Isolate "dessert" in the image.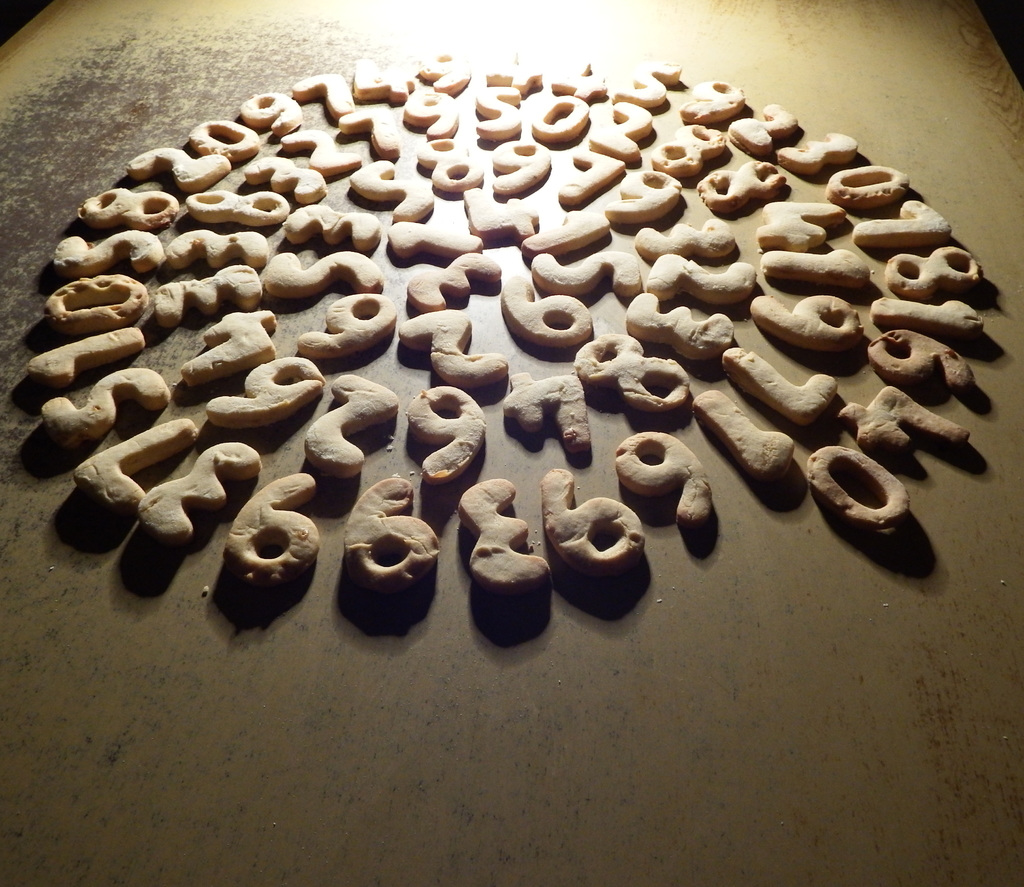
Isolated region: l=410, t=52, r=470, b=93.
